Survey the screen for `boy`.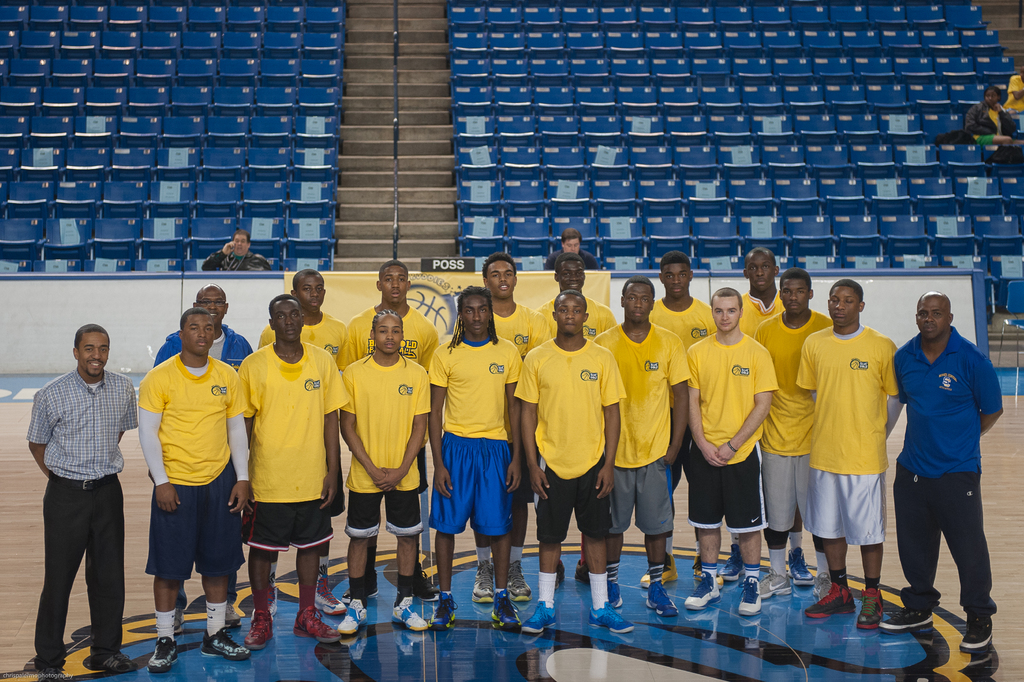
Survey found: [336, 258, 441, 604].
